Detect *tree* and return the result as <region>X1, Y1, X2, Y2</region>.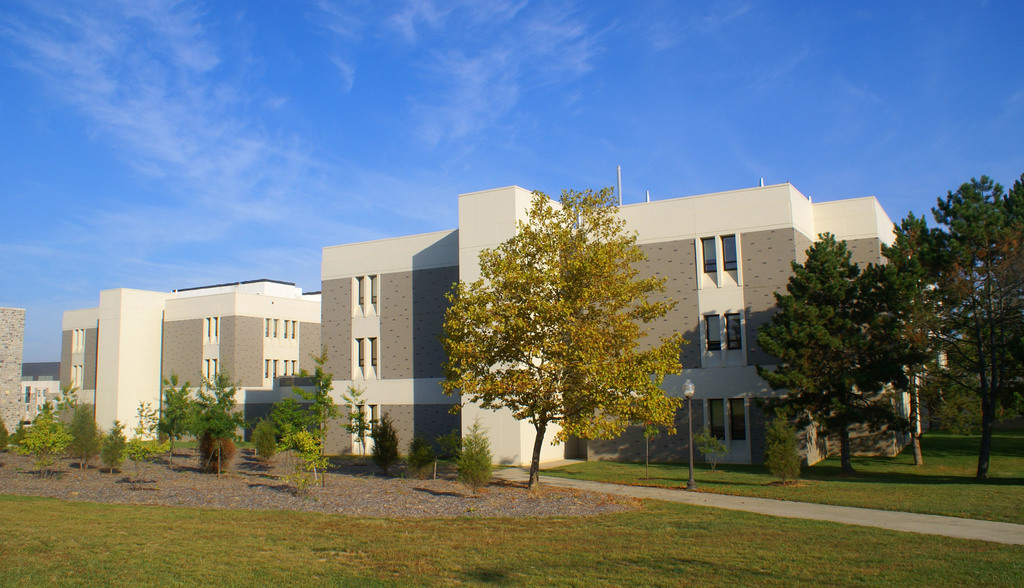
<region>274, 345, 348, 489</region>.
